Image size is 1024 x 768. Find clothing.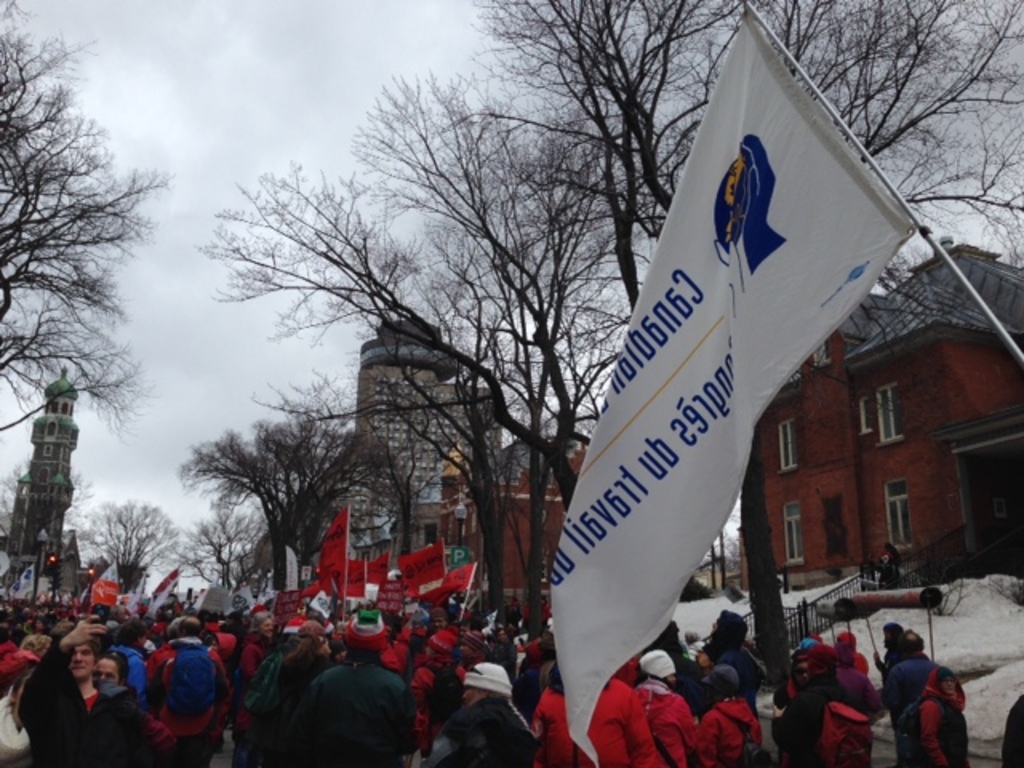
box=[699, 696, 765, 766].
